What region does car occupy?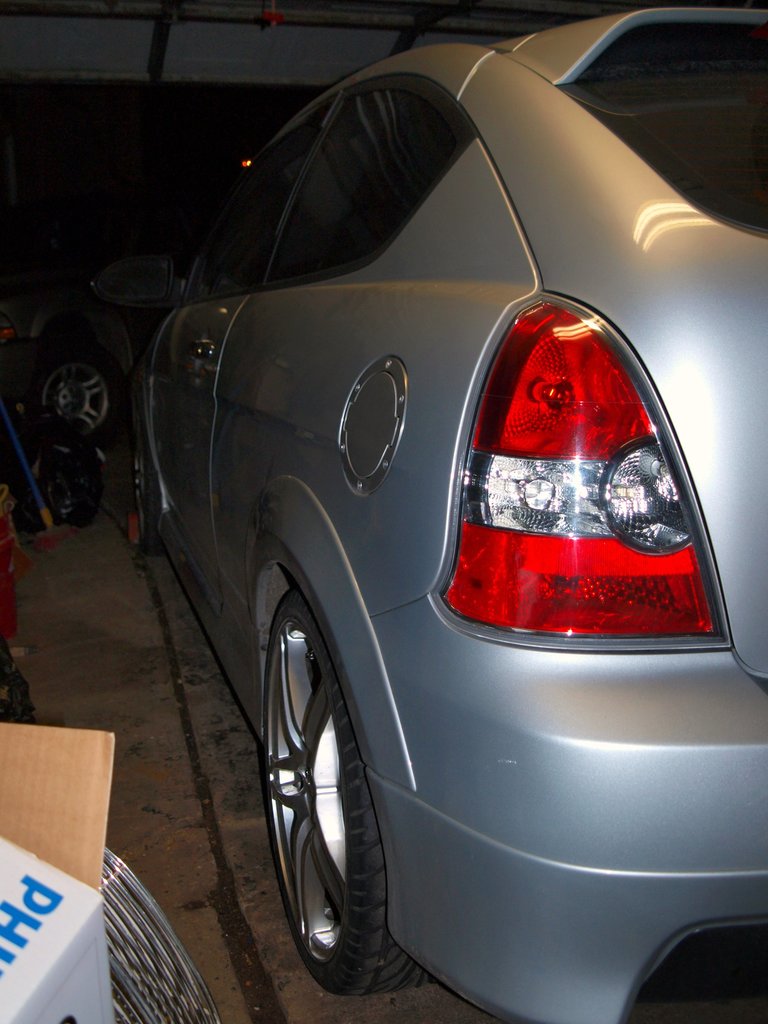
{"left": 122, "top": 8, "right": 767, "bottom": 1023}.
